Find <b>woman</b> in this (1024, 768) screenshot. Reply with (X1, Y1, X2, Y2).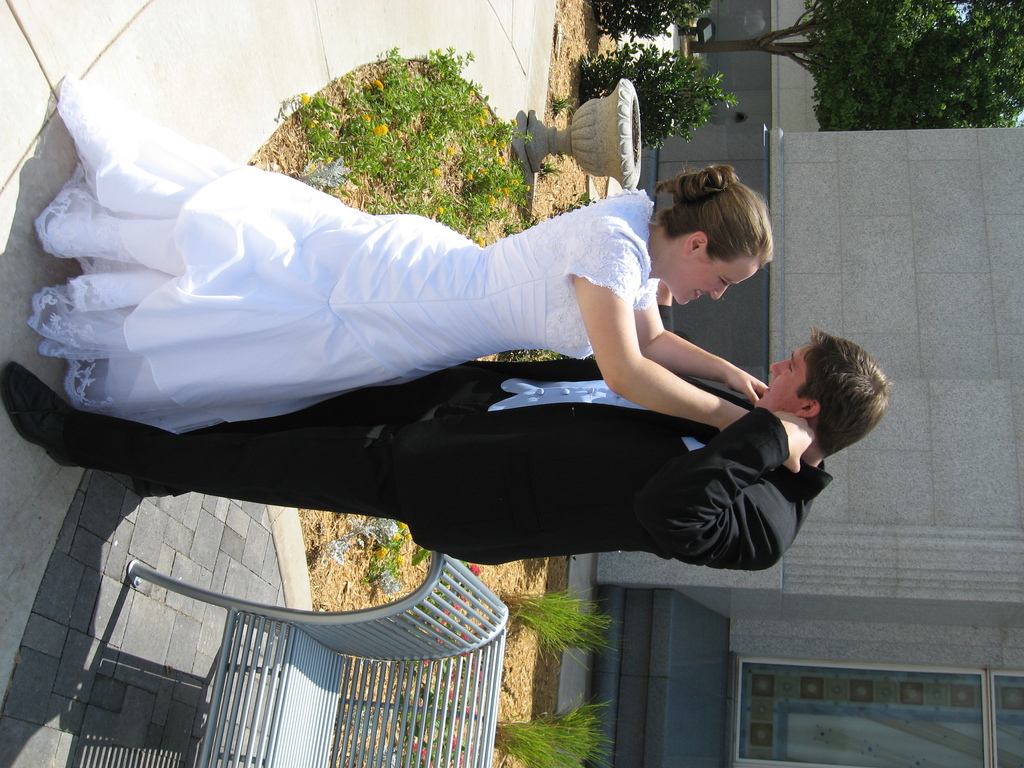
(33, 70, 774, 433).
